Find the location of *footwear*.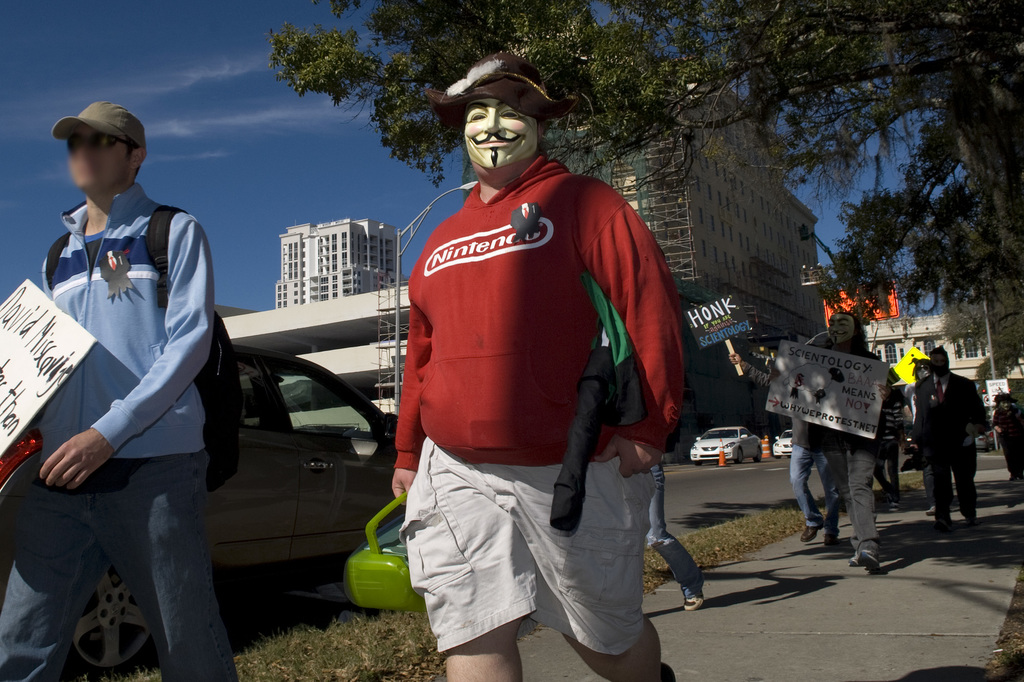
Location: <box>682,593,706,611</box>.
